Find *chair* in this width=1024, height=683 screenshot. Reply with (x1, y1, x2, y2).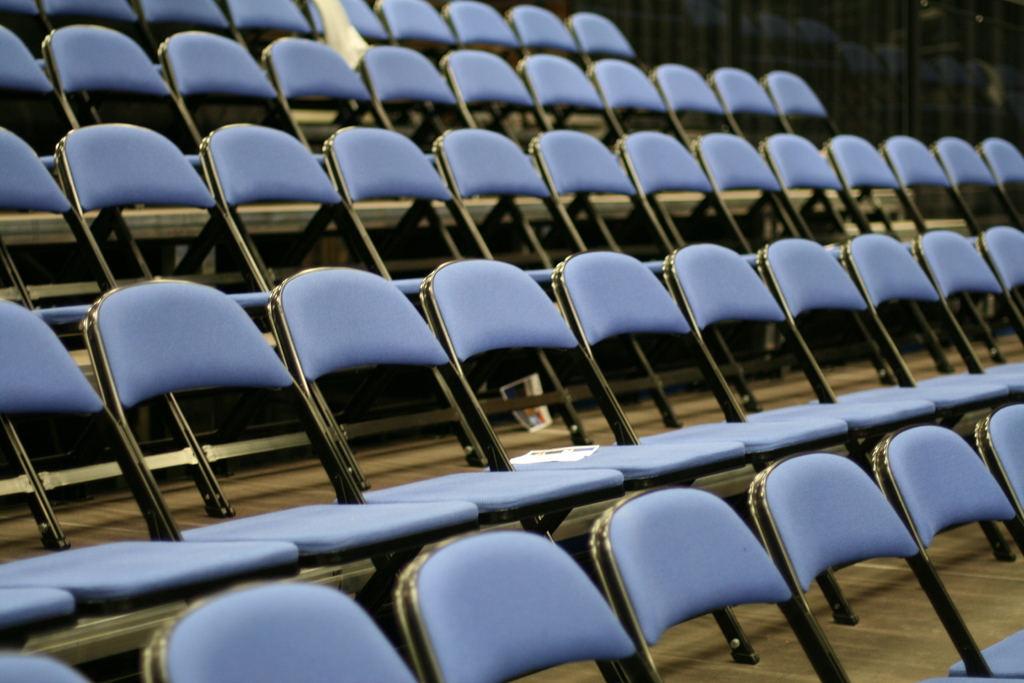
(0, 588, 75, 651).
